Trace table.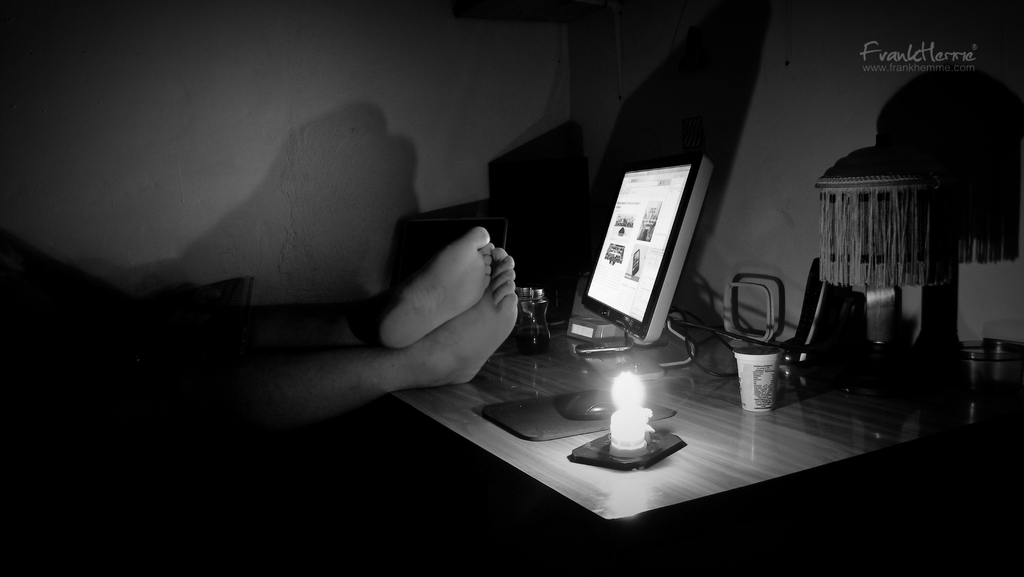
Traced to pyautogui.locateOnScreen(363, 319, 958, 550).
